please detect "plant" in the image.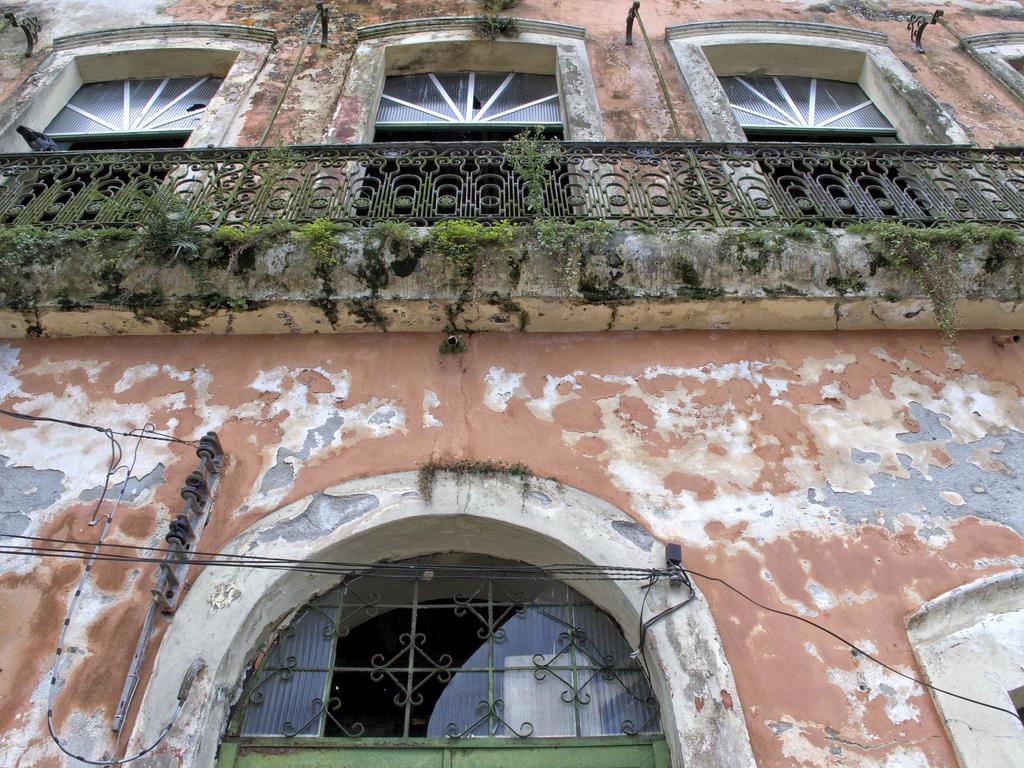
box=[420, 220, 520, 270].
